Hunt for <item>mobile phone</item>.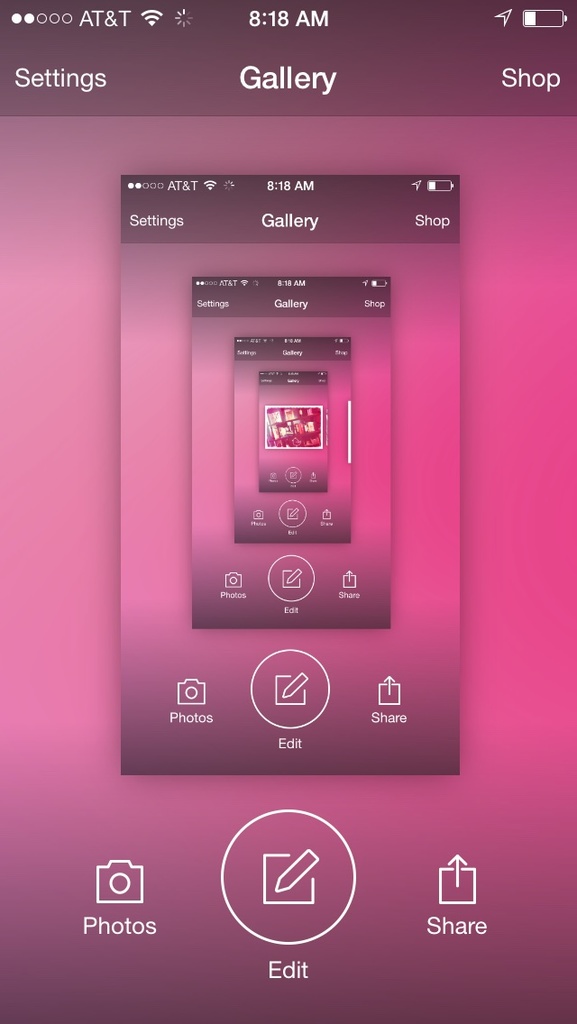
Hunted down at bbox=[259, 365, 333, 490].
